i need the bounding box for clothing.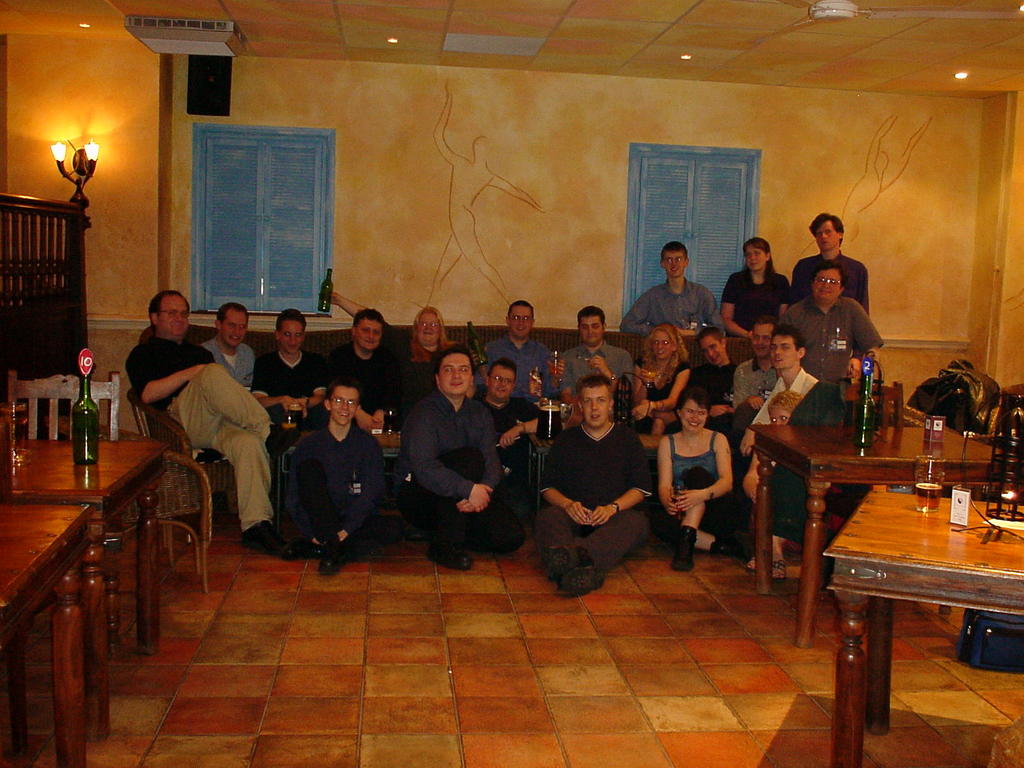
Here it is: detection(750, 371, 823, 450).
